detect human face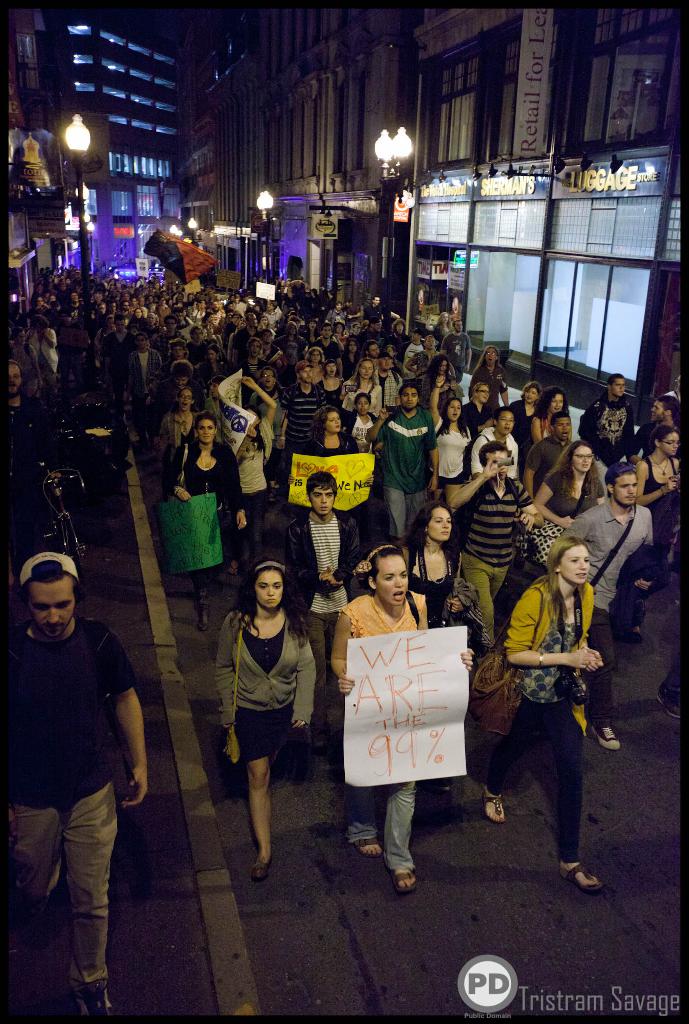
box=[323, 406, 344, 435]
